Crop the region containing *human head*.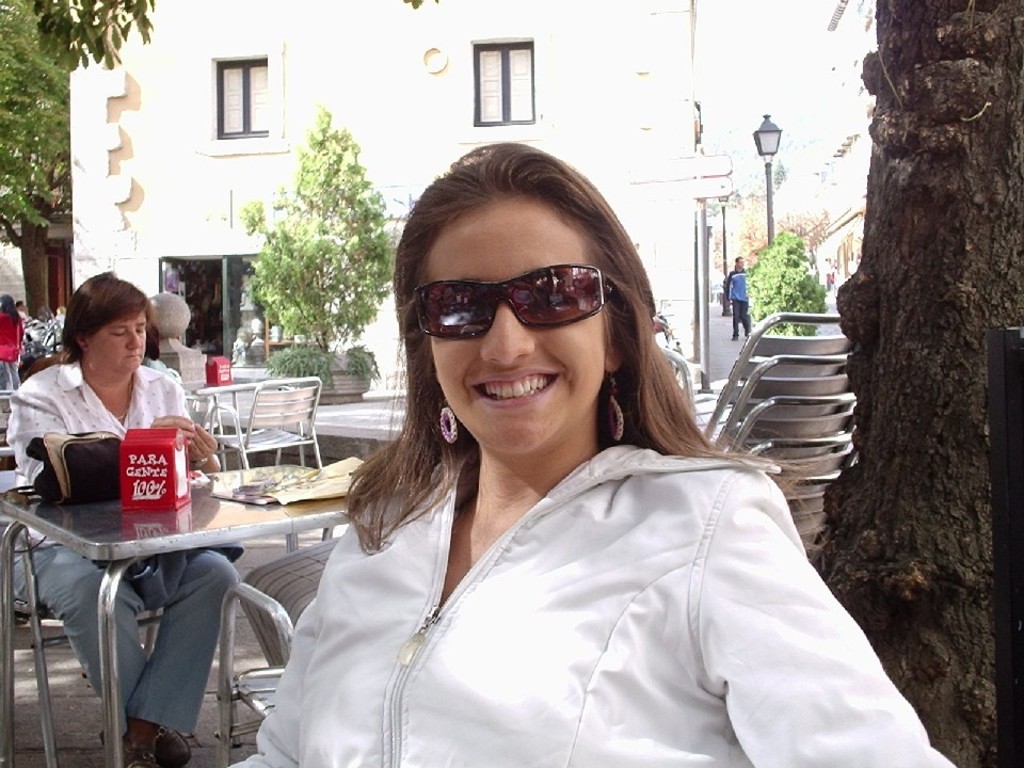
Crop region: 65, 273, 153, 373.
